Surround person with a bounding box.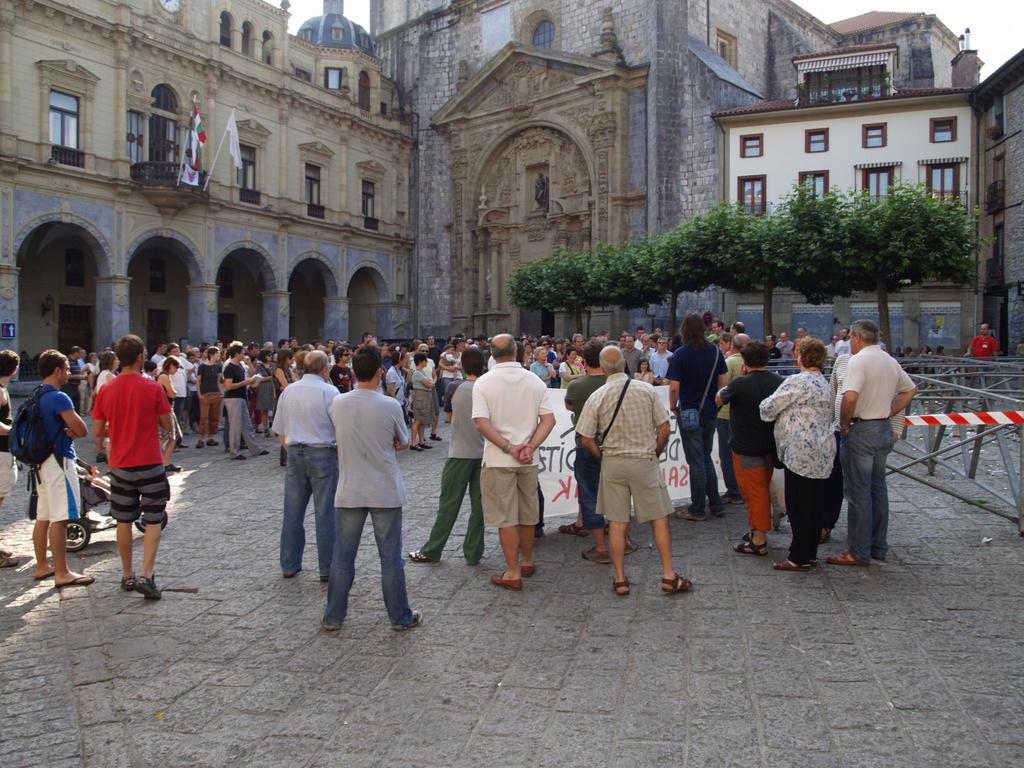
<bbox>197, 339, 229, 447</bbox>.
